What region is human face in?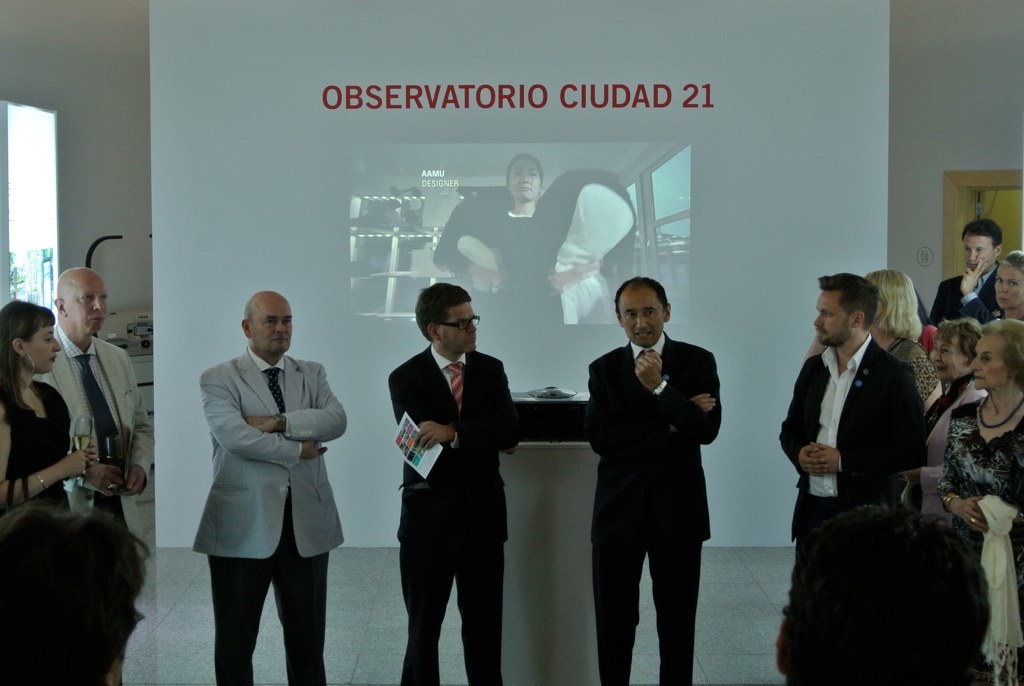
(67,272,112,335).
